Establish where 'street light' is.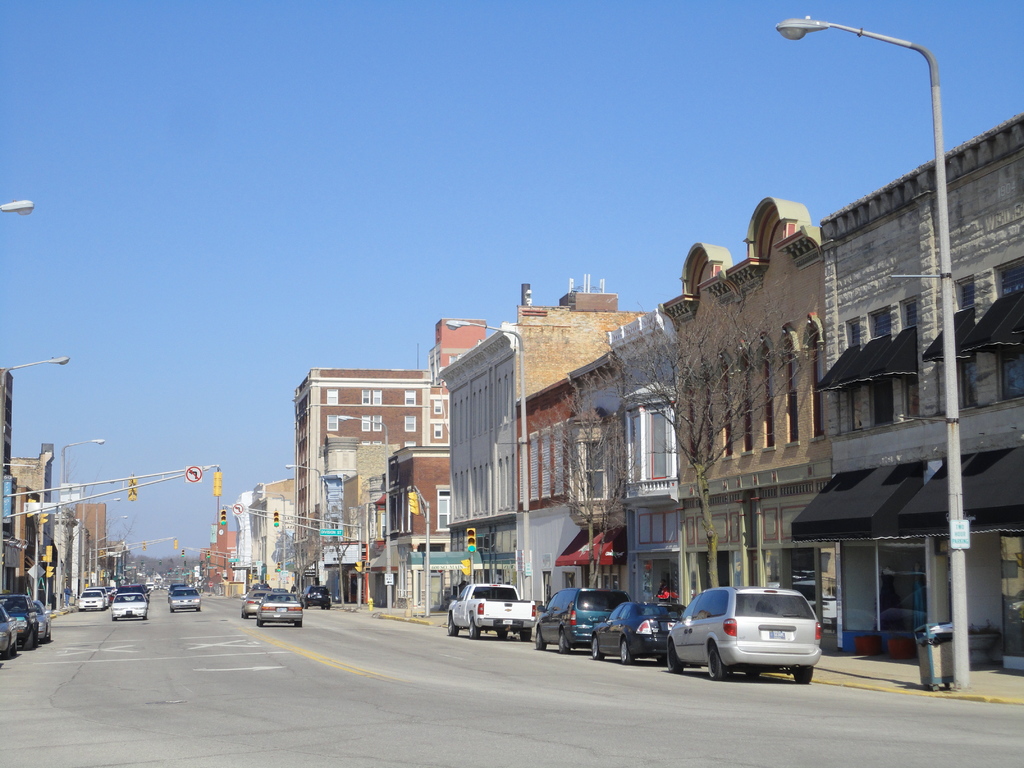
Established at x1=0 y1=355 x2=68 y2=561.
